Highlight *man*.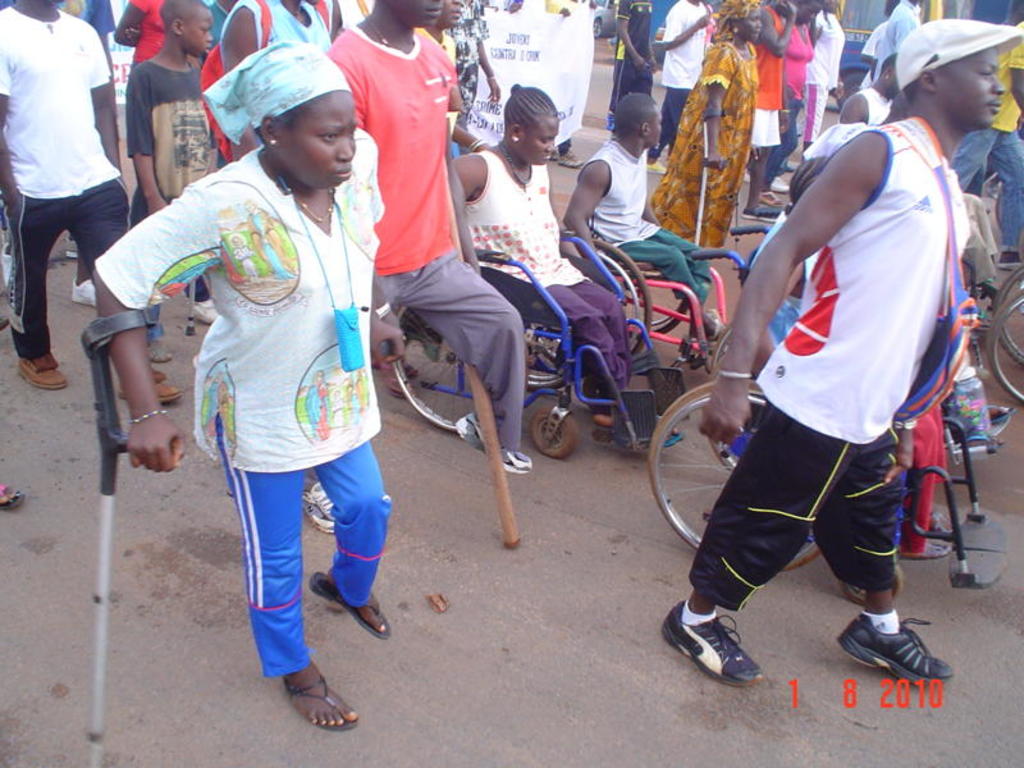
Highlighted region: bbox=(698, 0, 957, 739).
